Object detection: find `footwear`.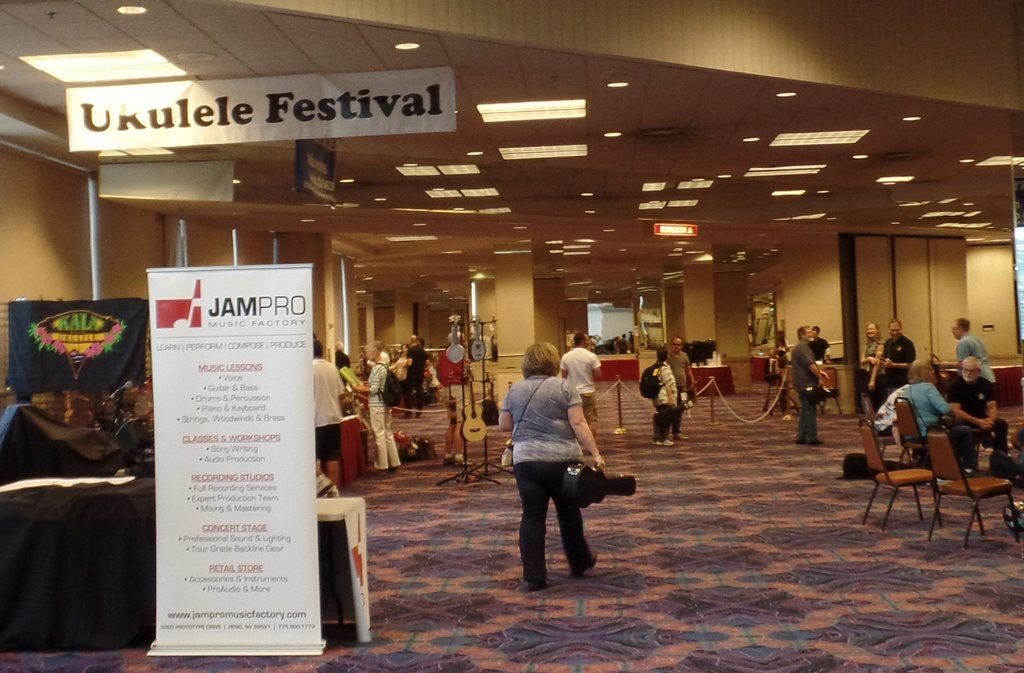
575,551,596,576.
